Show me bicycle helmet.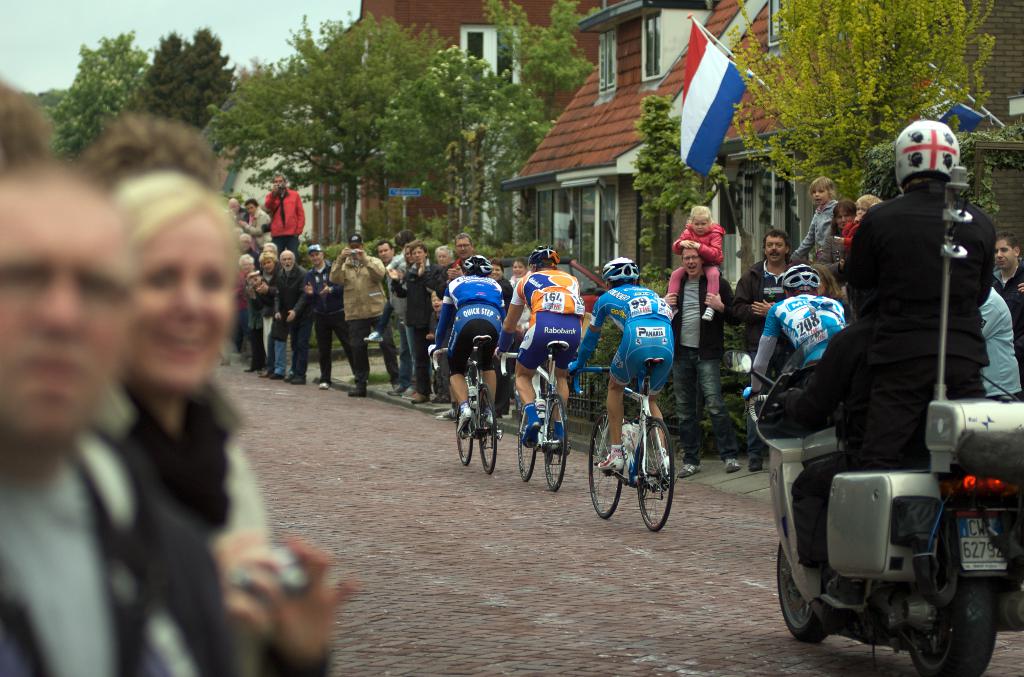
bicycle helmet is here: [x1=601, y1=256, x2=642, y2=284].
